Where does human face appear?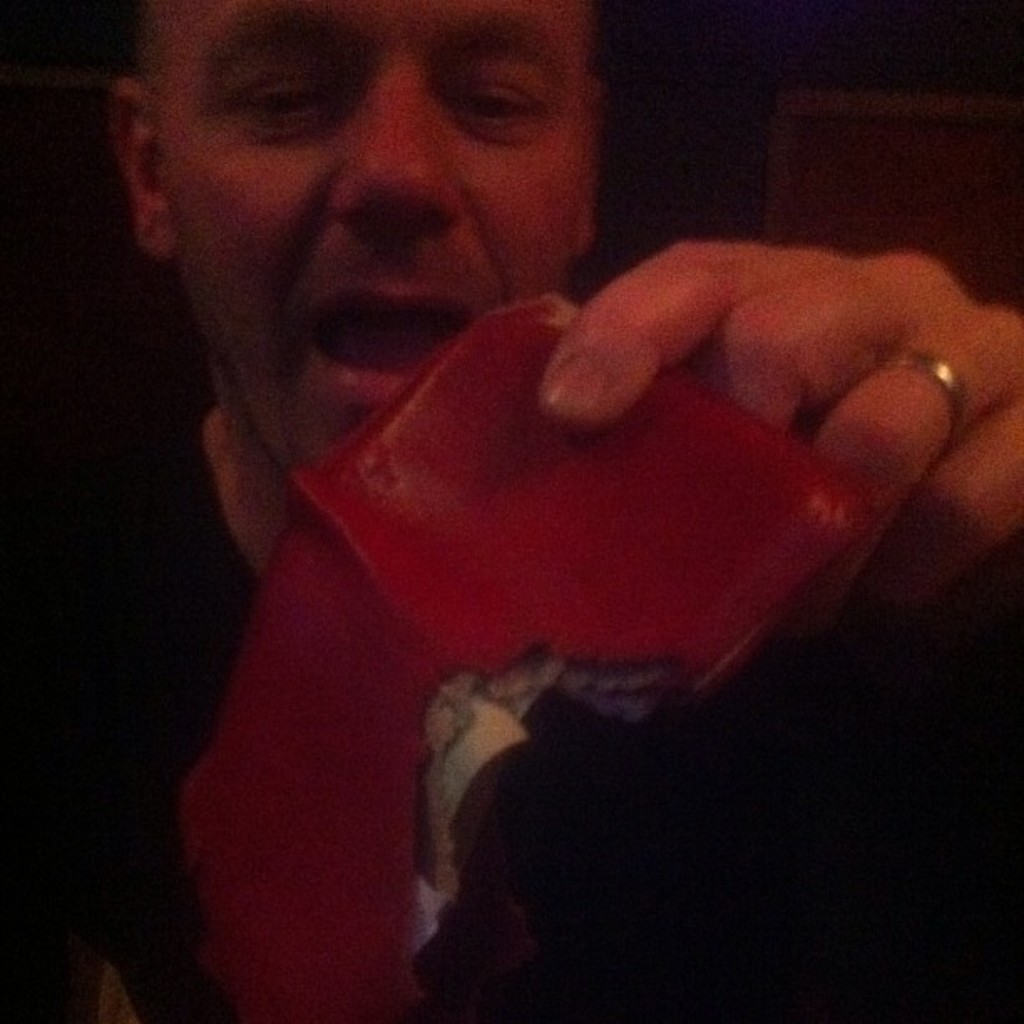
Appears at rect(151, 0, 587, 475).
